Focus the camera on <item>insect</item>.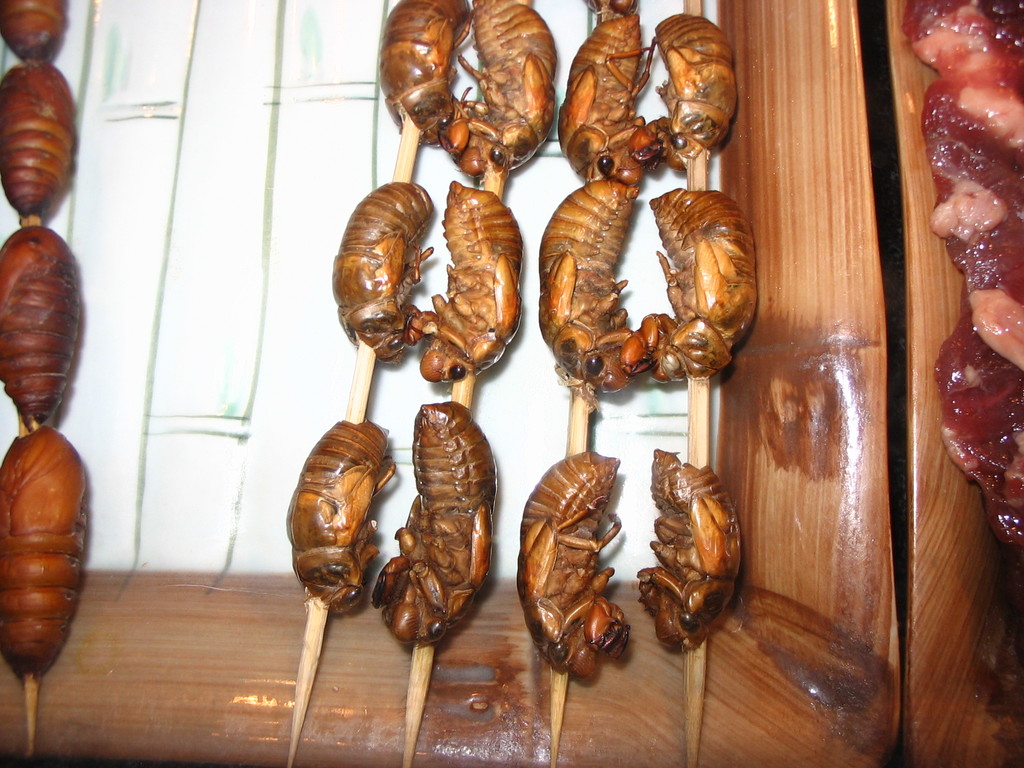
Focus region: [433,0,561,187].
